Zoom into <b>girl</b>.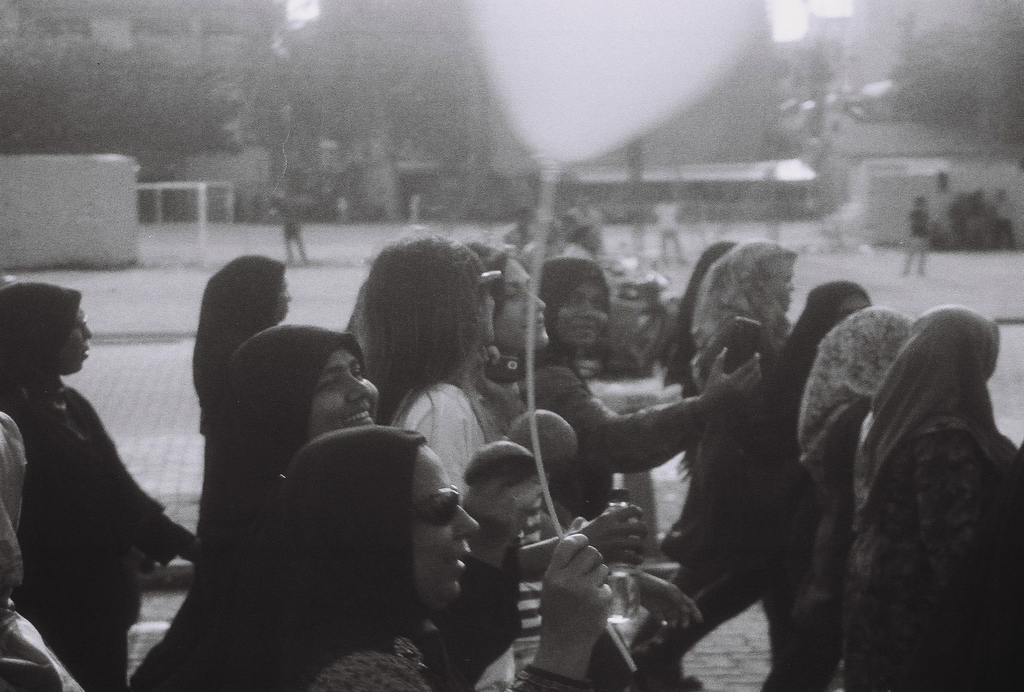
Zoom target: rect(190, 320, 381, 591).
